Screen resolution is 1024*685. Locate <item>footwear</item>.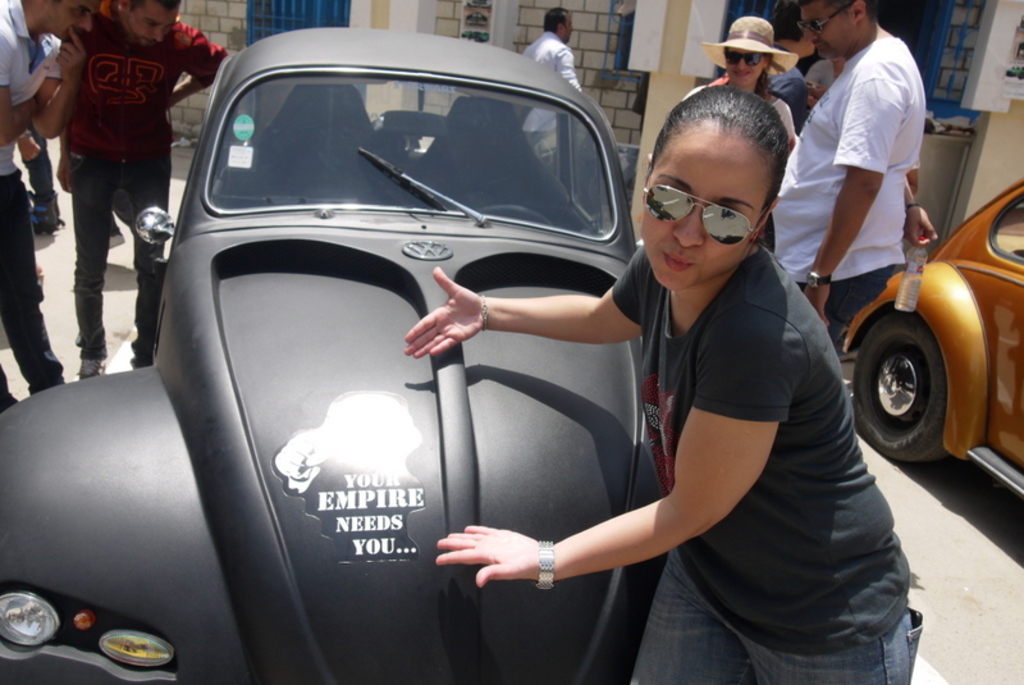
crop(27, 191, 61, 237).
